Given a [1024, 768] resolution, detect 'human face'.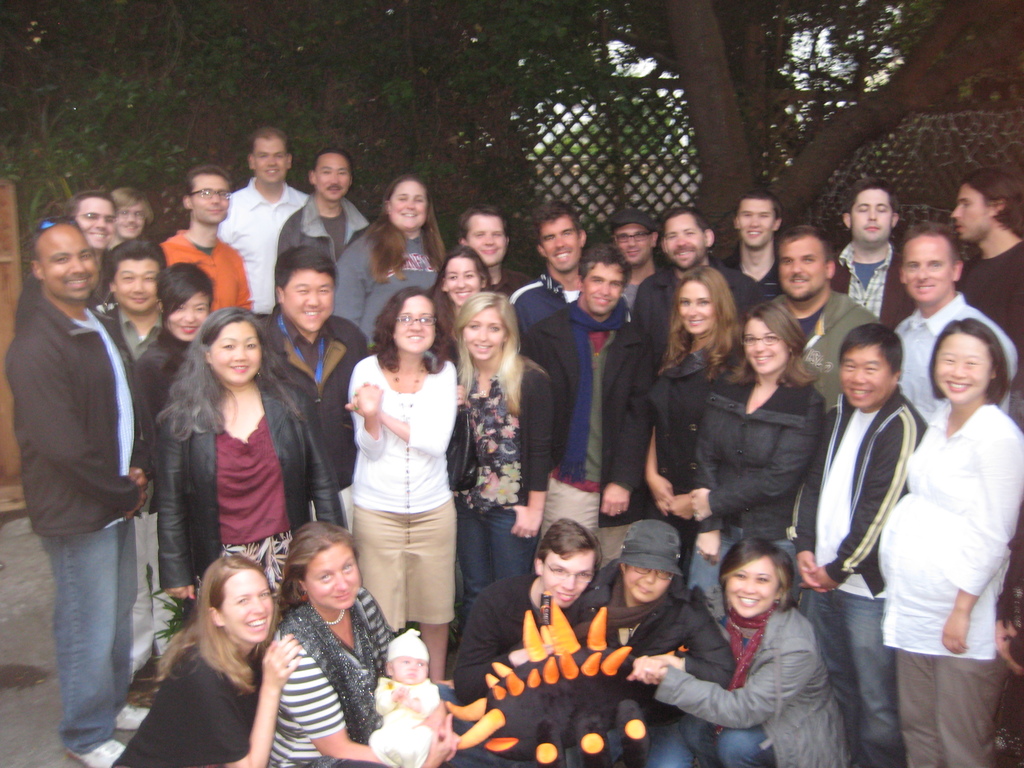
x1=676 y1=275 x2=715 y2=335.
